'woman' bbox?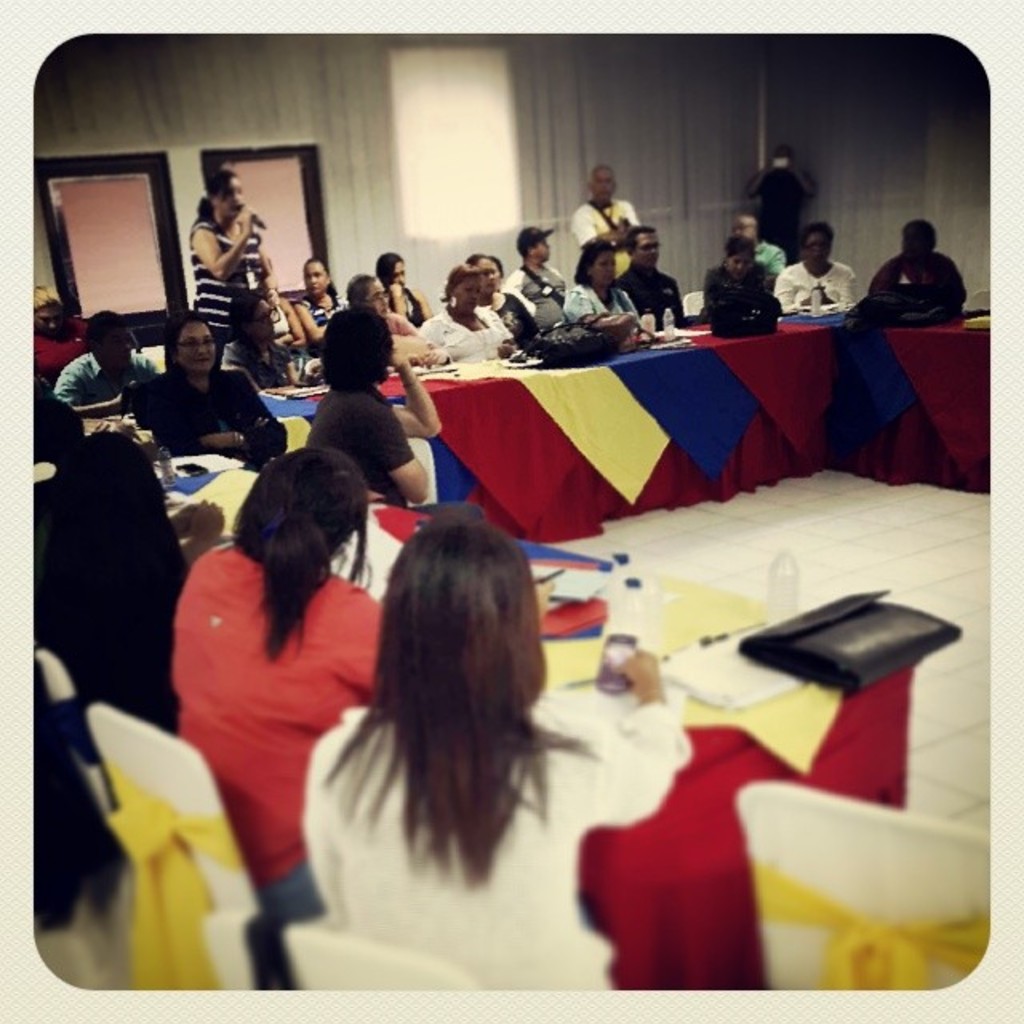
282 482 640 995
